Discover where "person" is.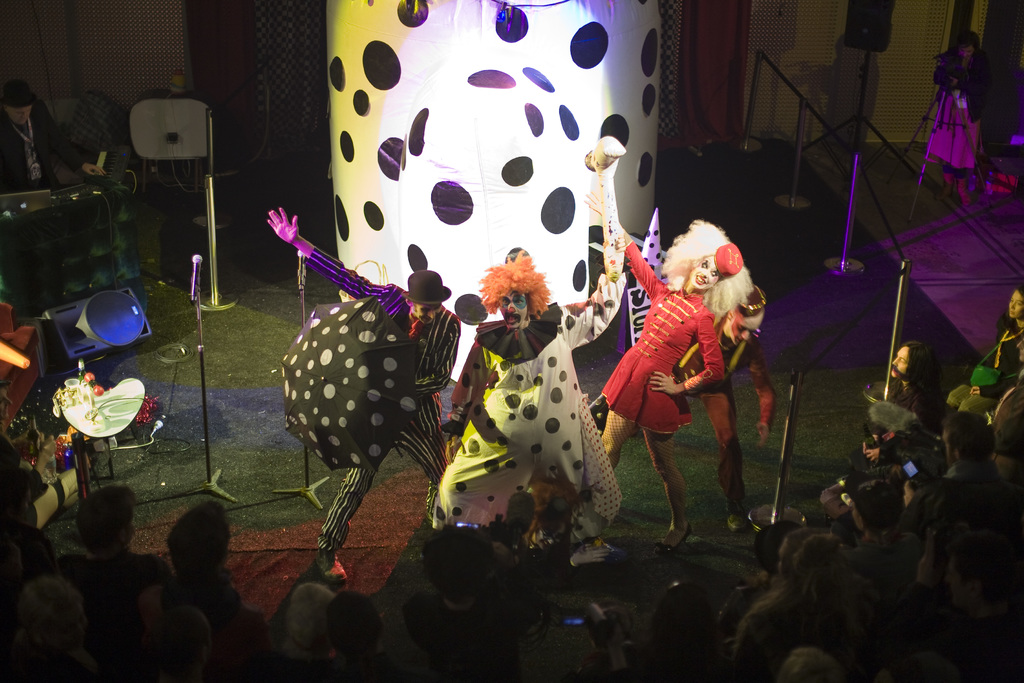
Discovered at [0,79,102,190].
